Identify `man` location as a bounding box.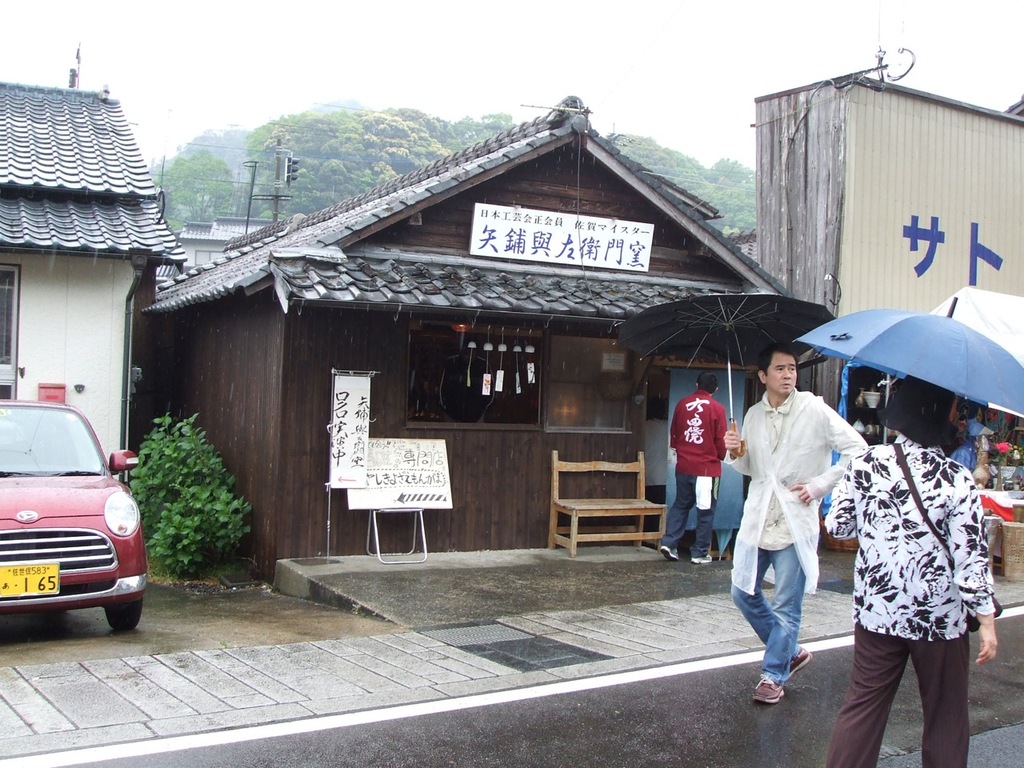
<bbox>818, 362, 998, 767</bbox>.
